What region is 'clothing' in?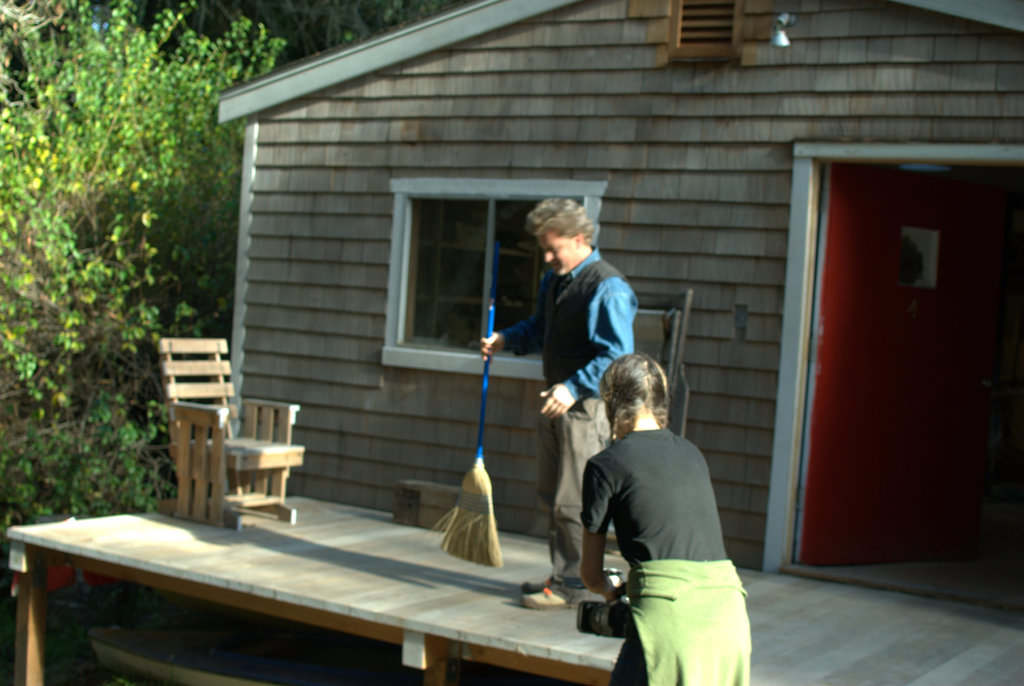
pyautogui.locateOnScreen(585, 387, 765, 666).
